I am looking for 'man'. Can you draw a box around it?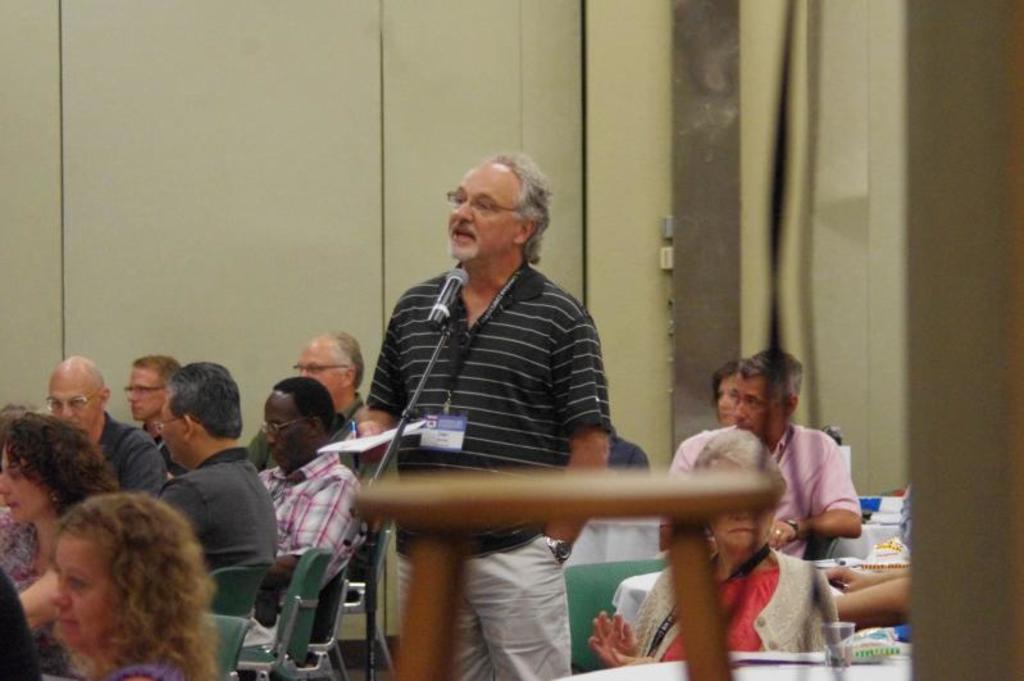
Sure, the bounding box is detection(333, 155, 683, 663).
